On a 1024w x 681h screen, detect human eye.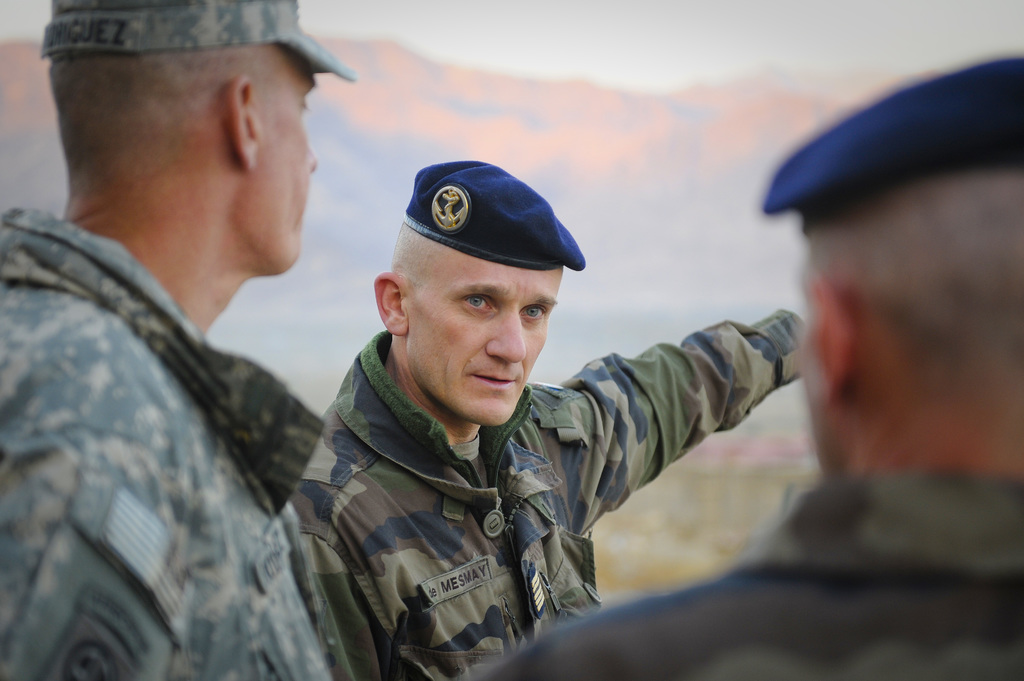
454 292 497 316.
